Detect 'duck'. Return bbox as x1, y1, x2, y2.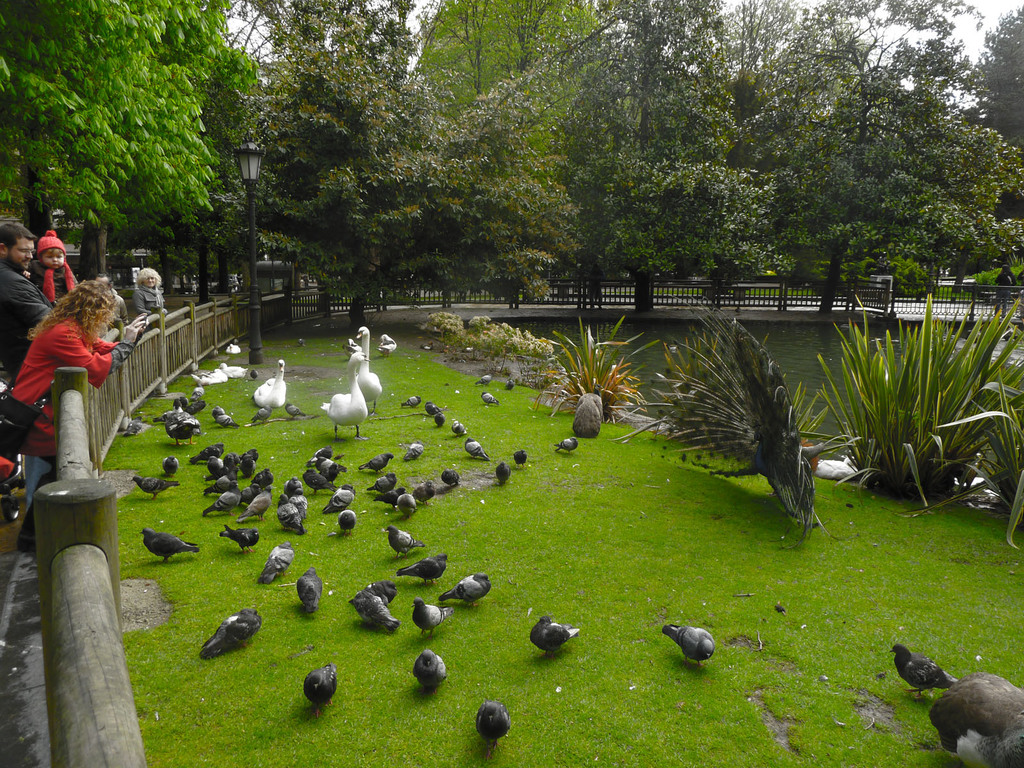
197, 356, 230, 388.
